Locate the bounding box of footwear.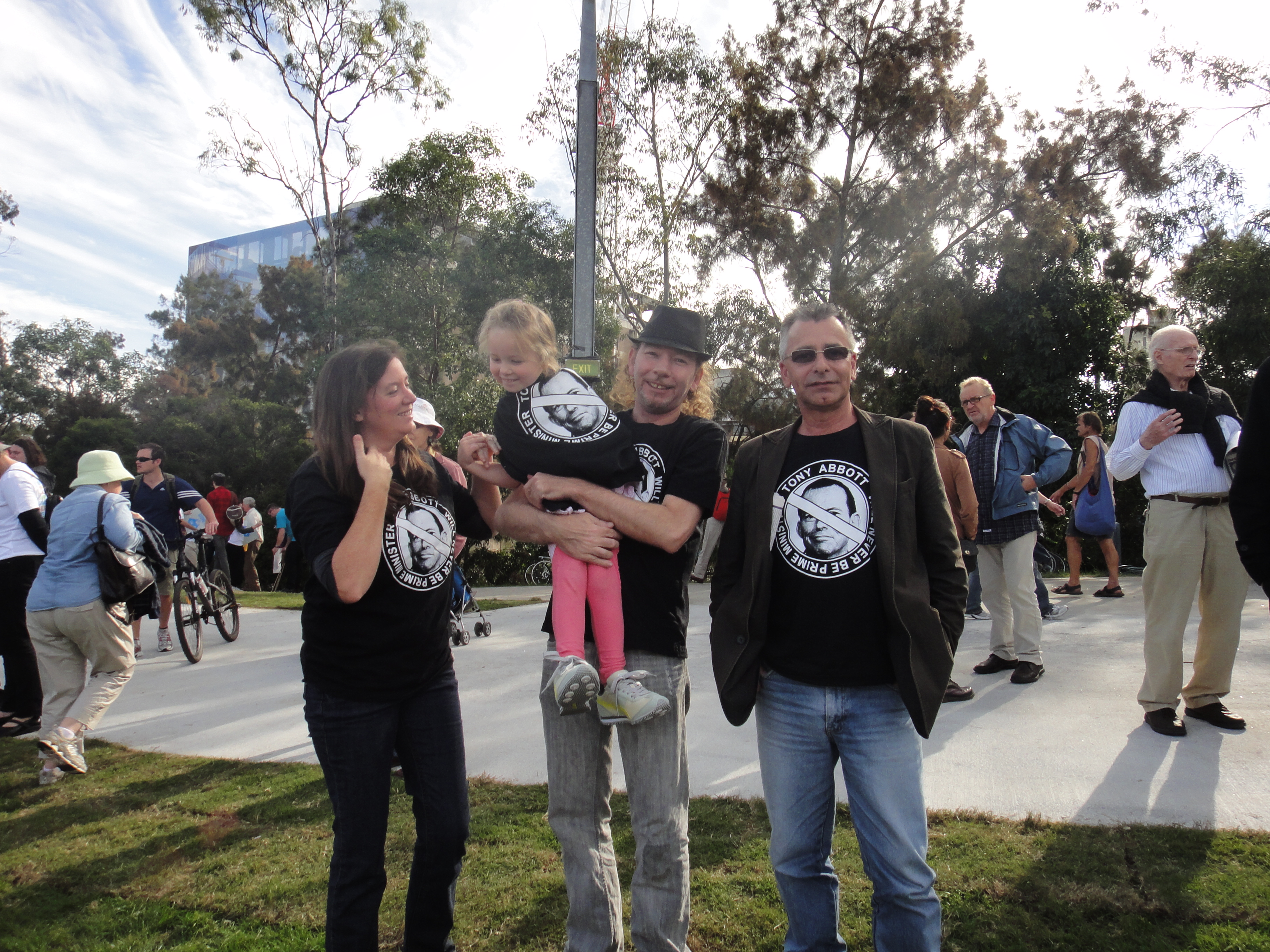
Bounding box: [x1=327, y1=237, x2=338, y2=244].
